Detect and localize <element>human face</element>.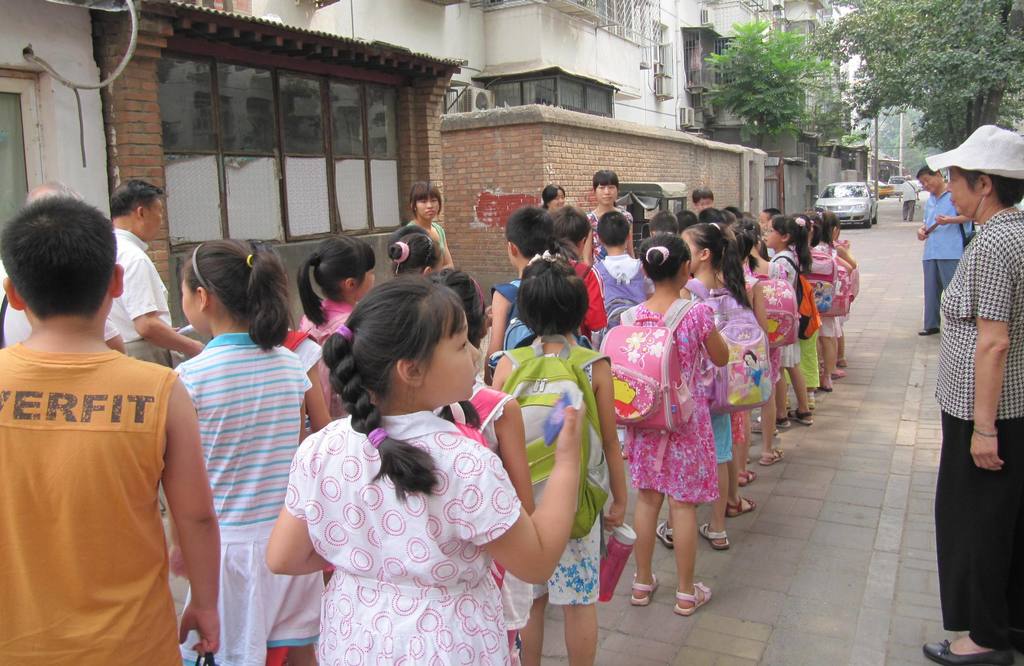
Localized at crop(547, 183, 567, 209).
